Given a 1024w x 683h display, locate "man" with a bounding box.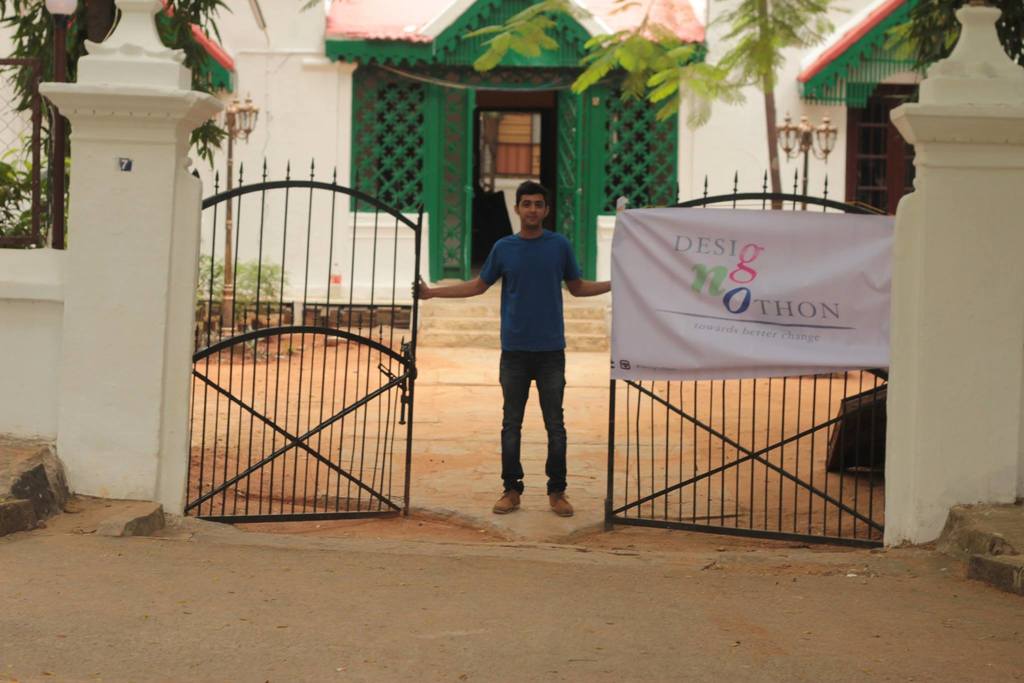
Located: (left=410, top=181, right=614, bottom=515).
